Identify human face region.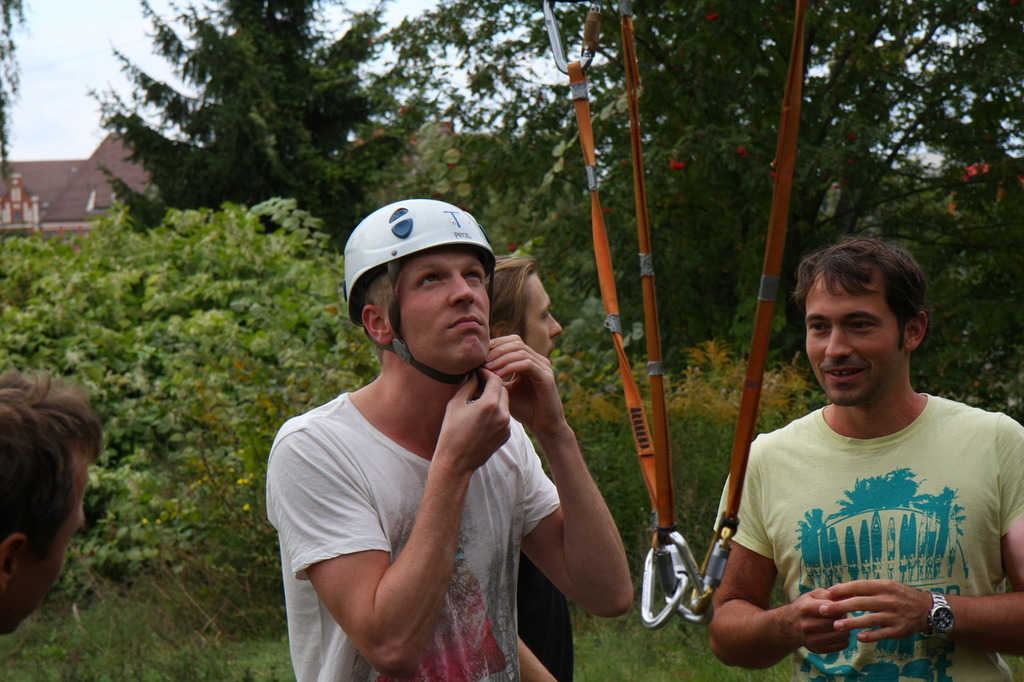
Region: bbox(524, 273, 561, 369).
